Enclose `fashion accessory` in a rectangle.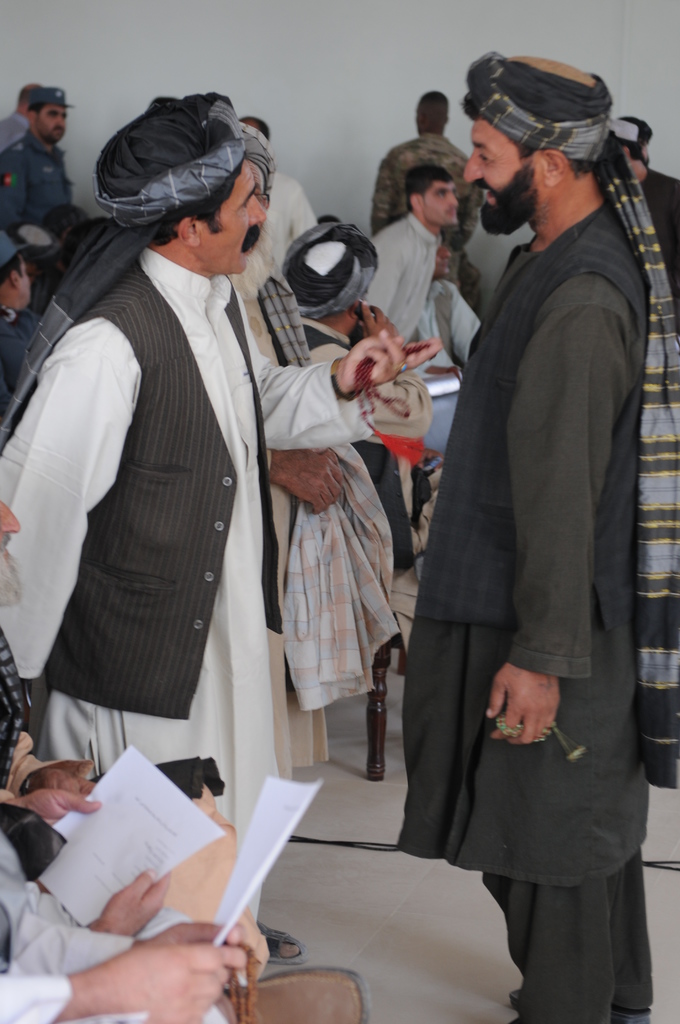
Rect(465, 52, 679, 787).
